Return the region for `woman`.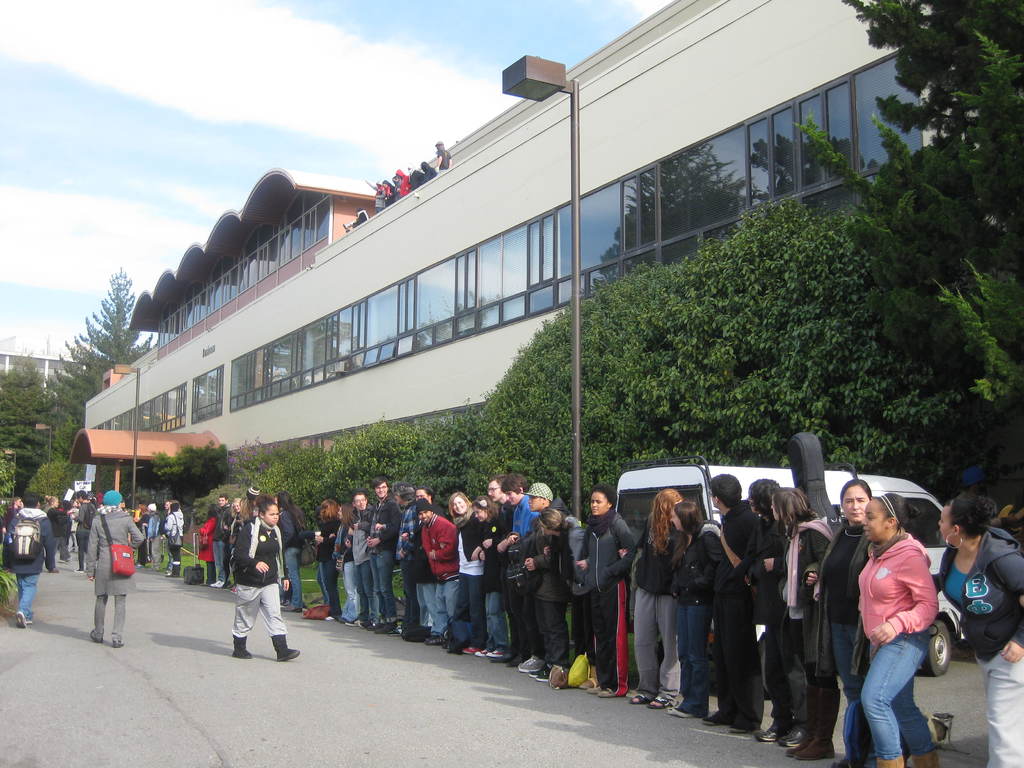
150, 502, 164, 573.
